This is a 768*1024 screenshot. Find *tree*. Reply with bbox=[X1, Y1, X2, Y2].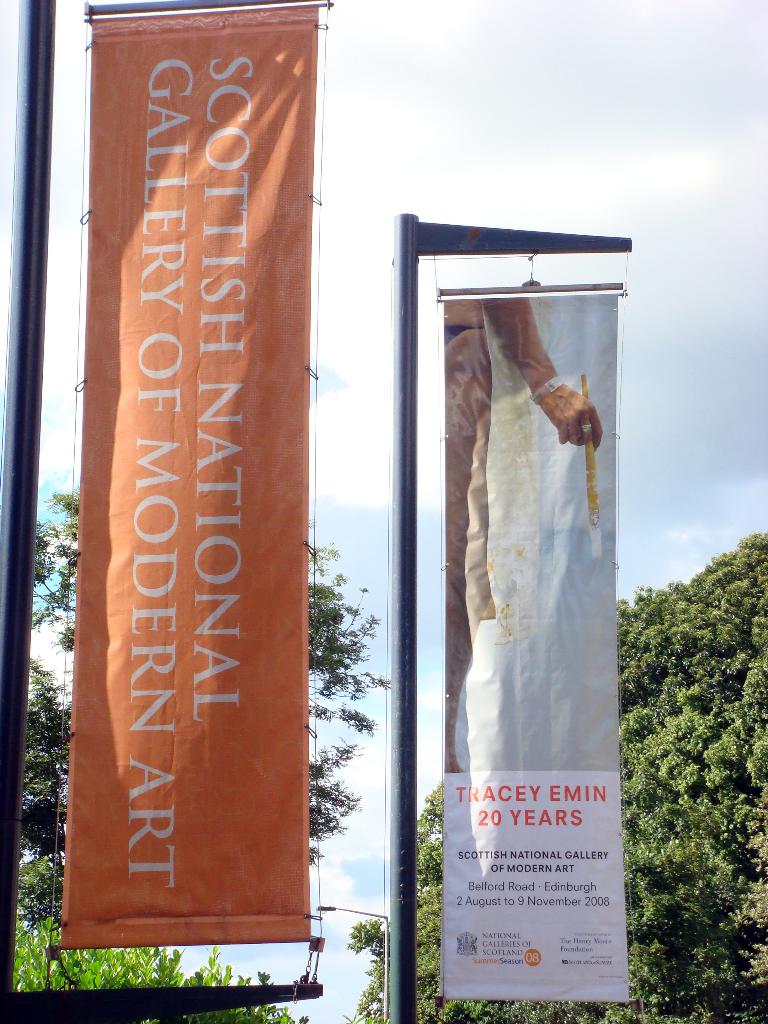
bbox=[13, 479, 393, 916].
